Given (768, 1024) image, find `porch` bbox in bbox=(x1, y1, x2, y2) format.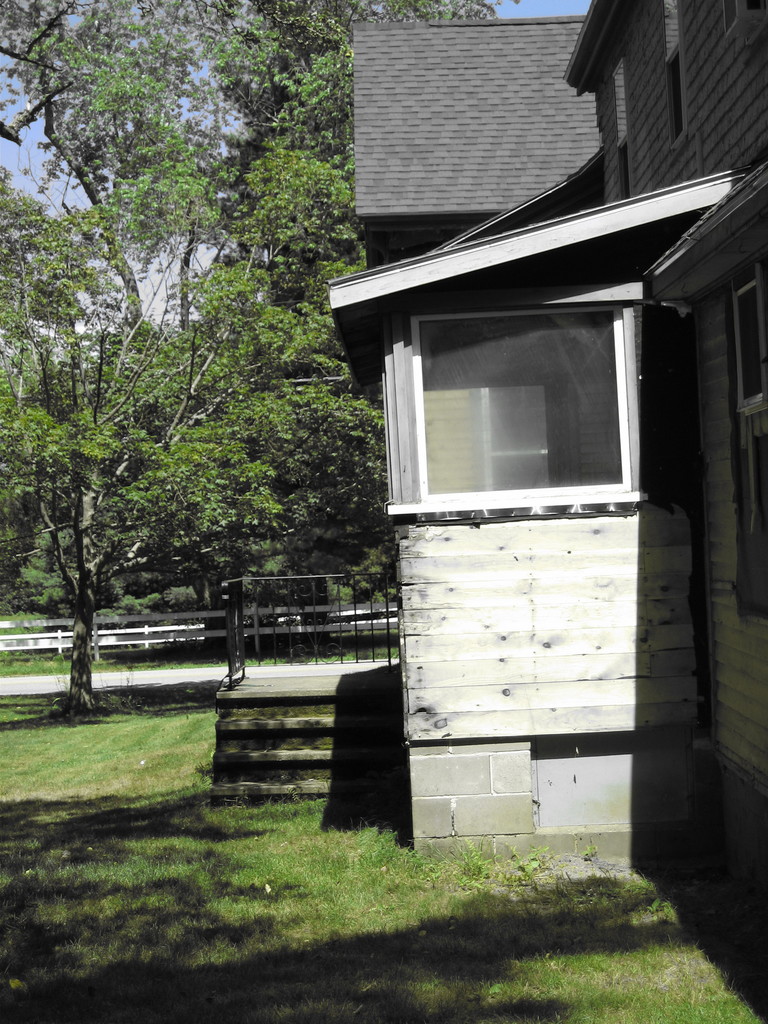
bbox=(207, 531, 408, 838).
